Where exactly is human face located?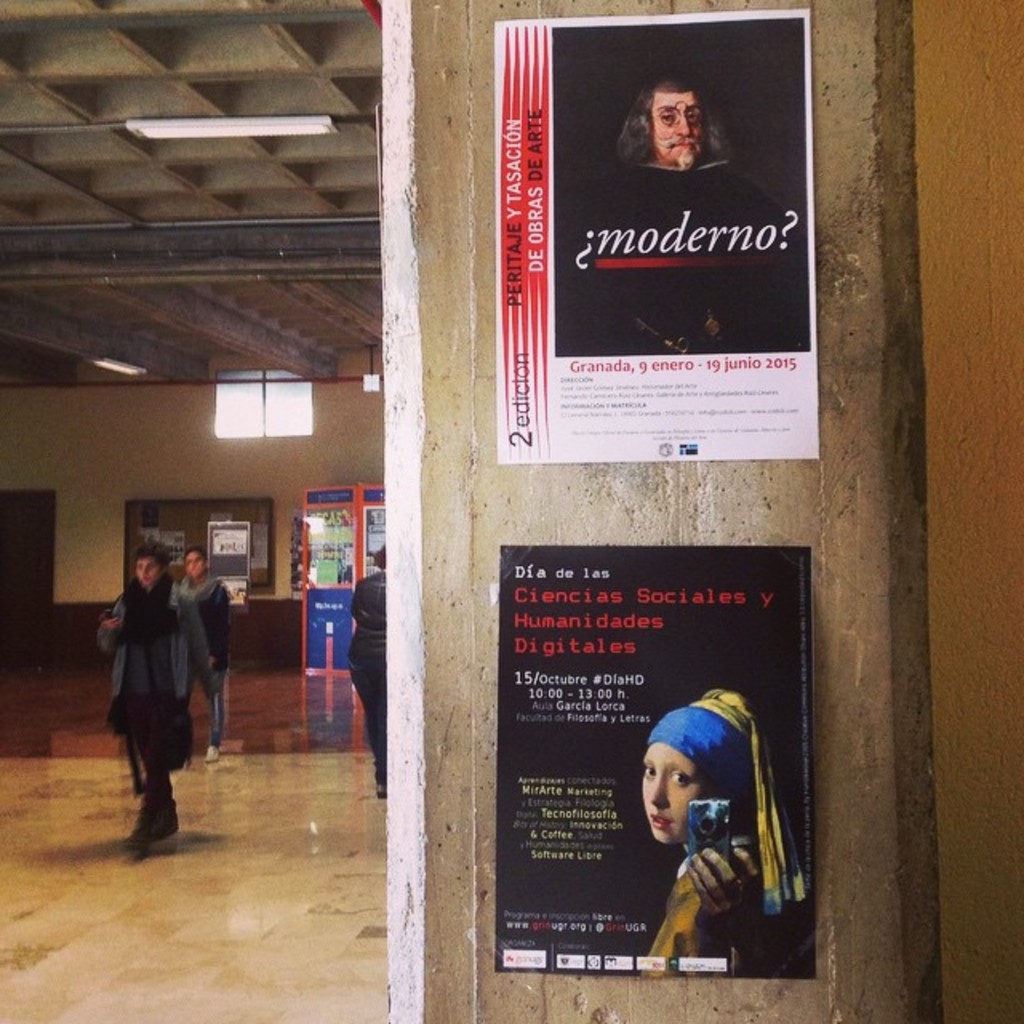
Its bounding box is detection(653, 88, 710, 170).
